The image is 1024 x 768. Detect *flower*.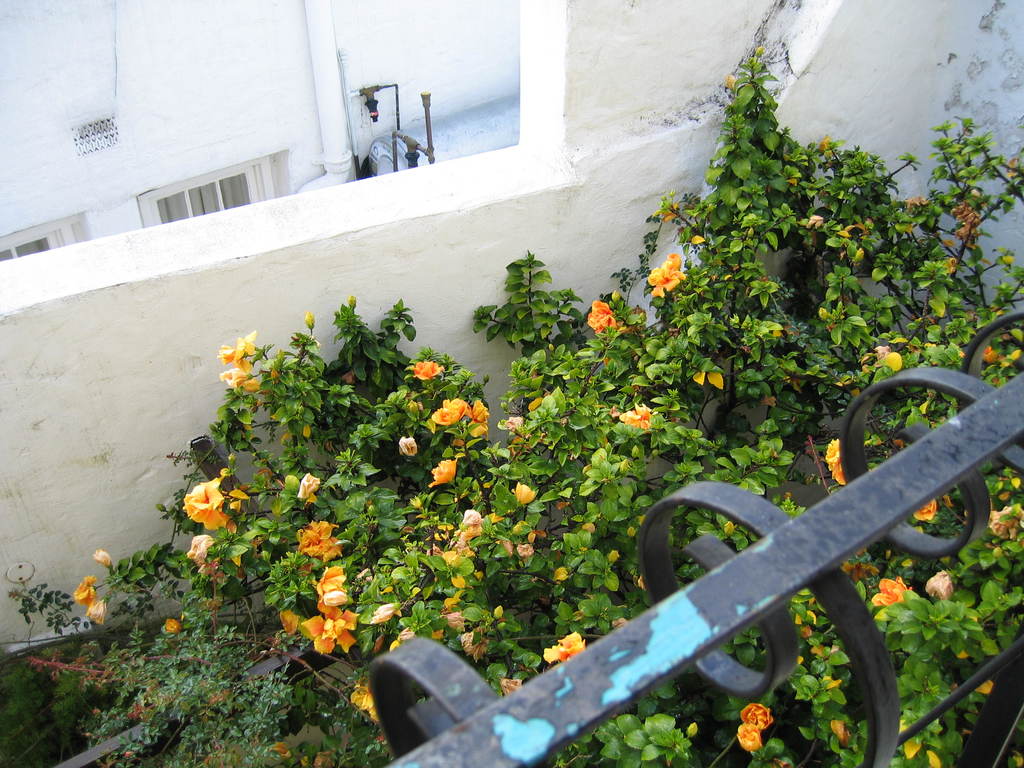
Detection: Rect(737, 701, 776, 732).
